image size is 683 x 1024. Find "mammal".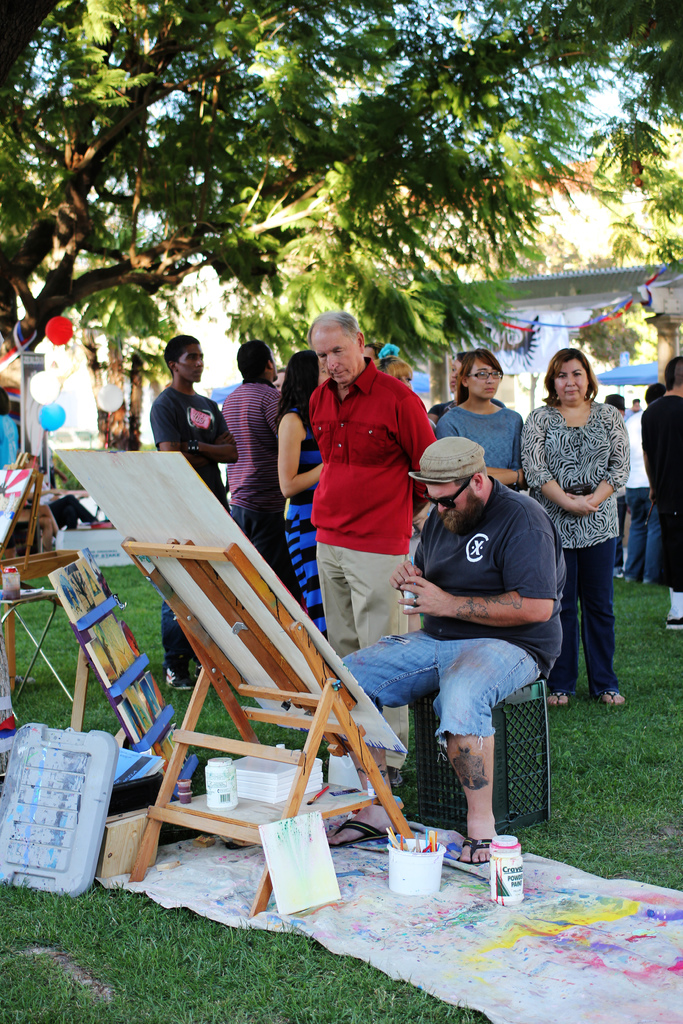
[left=0, top=380, right=21, bottom=471].
